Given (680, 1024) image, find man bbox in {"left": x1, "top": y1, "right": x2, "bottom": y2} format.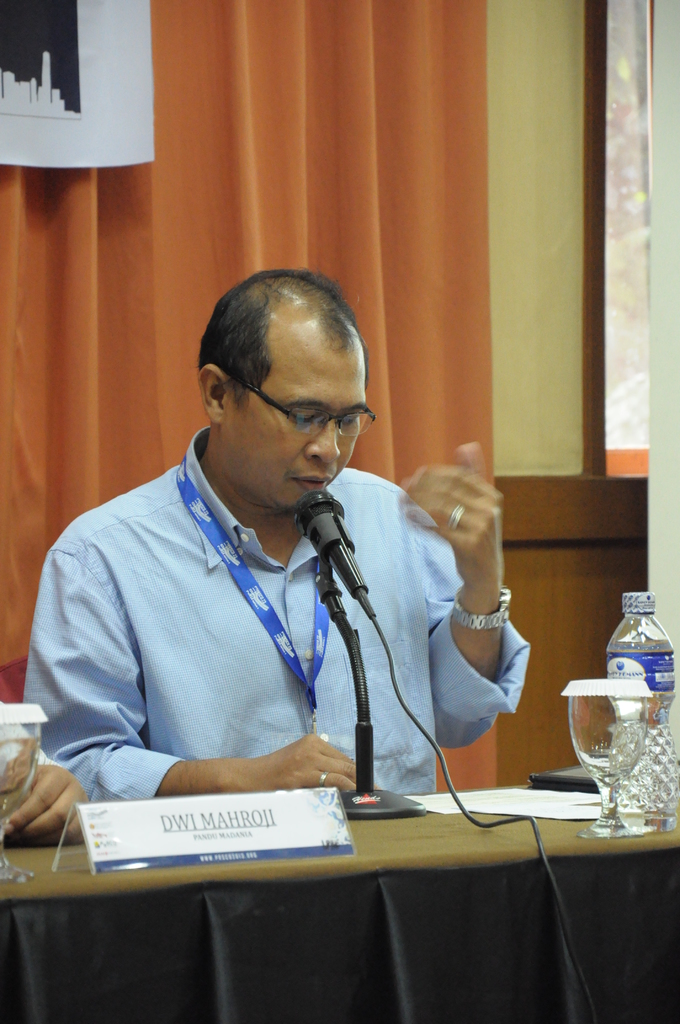
{"left": 38, "top": 330, "right": 517, "bottom": 821}.
